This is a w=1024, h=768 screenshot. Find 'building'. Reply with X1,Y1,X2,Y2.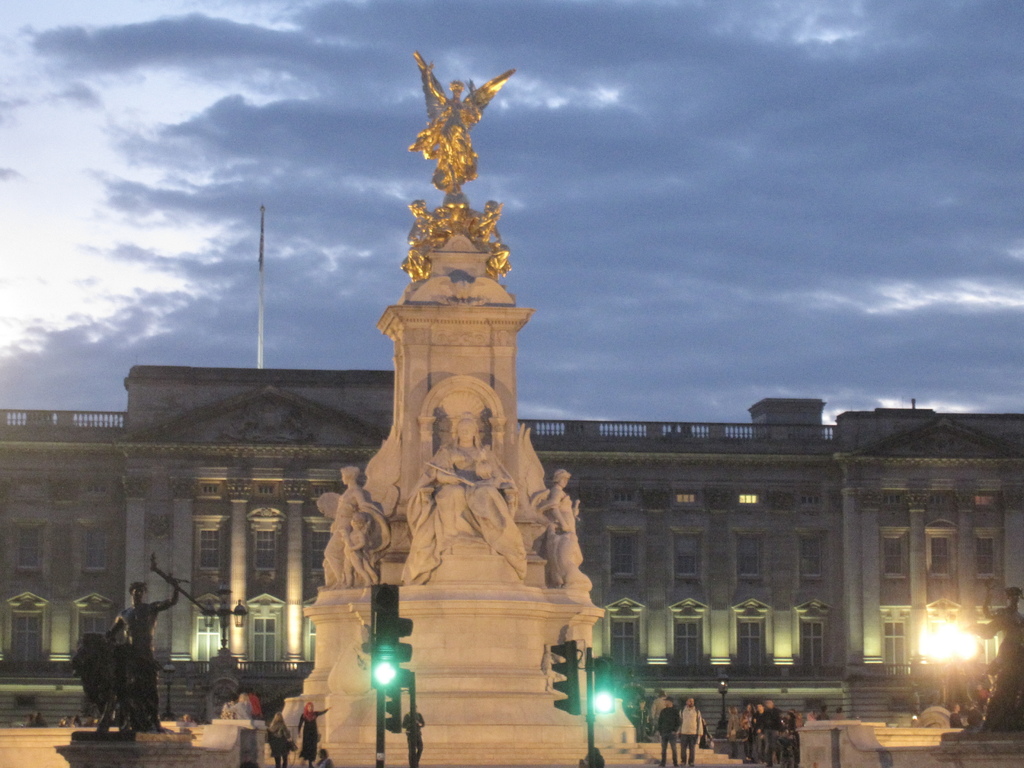
519,392,1023,668.
